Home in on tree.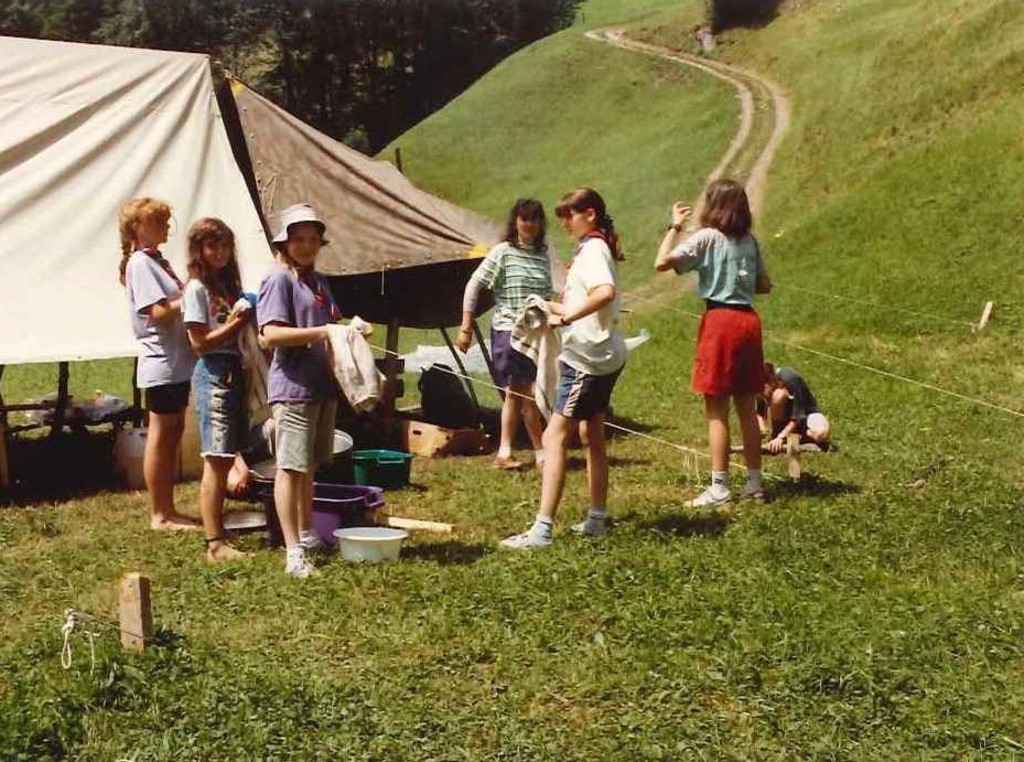
Homed in at 363, 0, 399, 106.
